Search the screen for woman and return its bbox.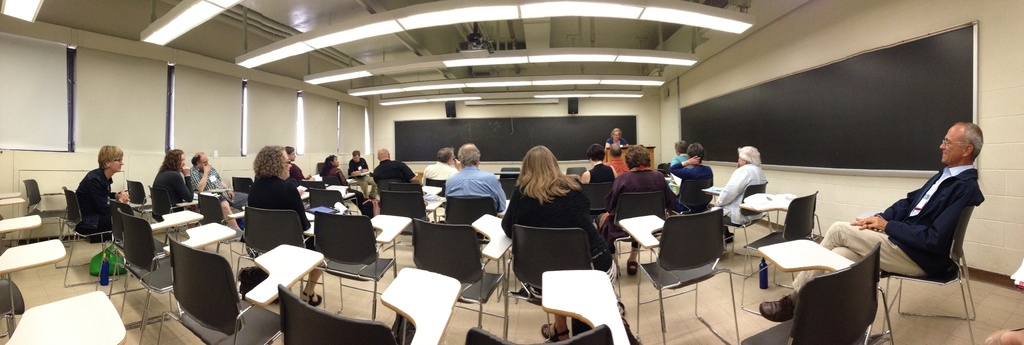
Found: crop(70, 145, 132, 243).
